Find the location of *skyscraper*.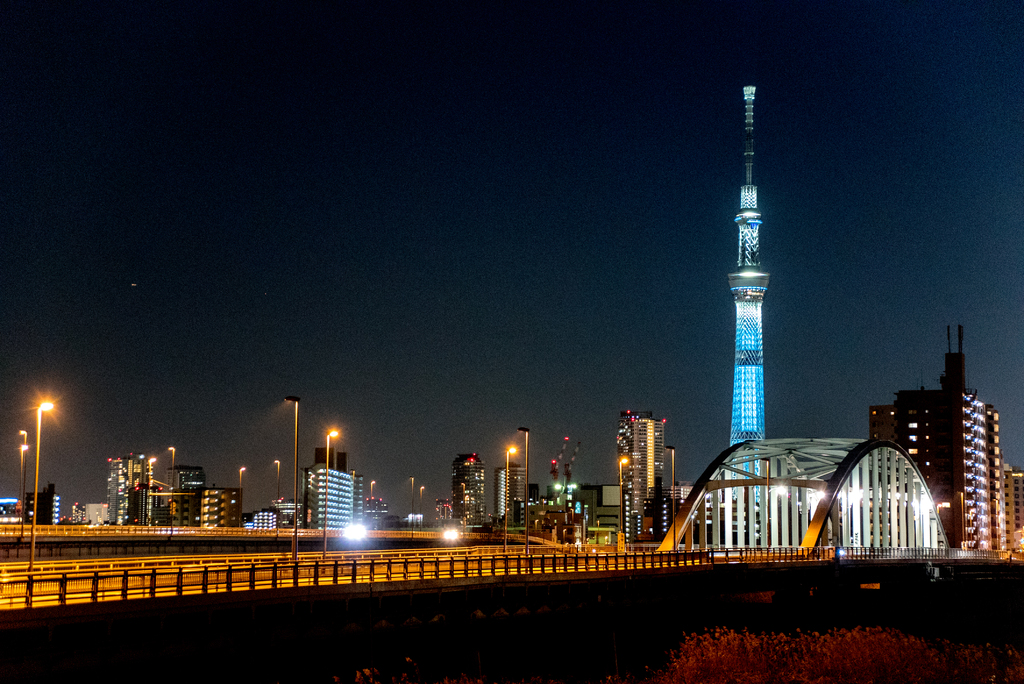
Location: box(881, 361, 1004, 567).
